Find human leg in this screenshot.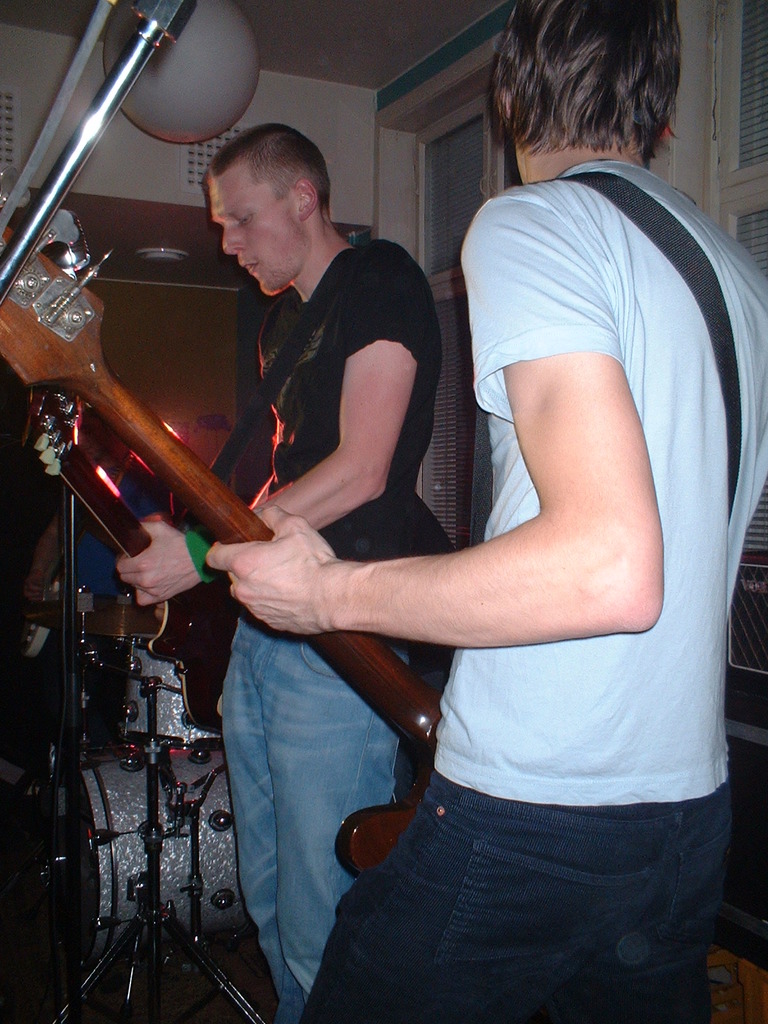
The bounding box for human leg is (left=261, top=628, right=399, bottom=994).
